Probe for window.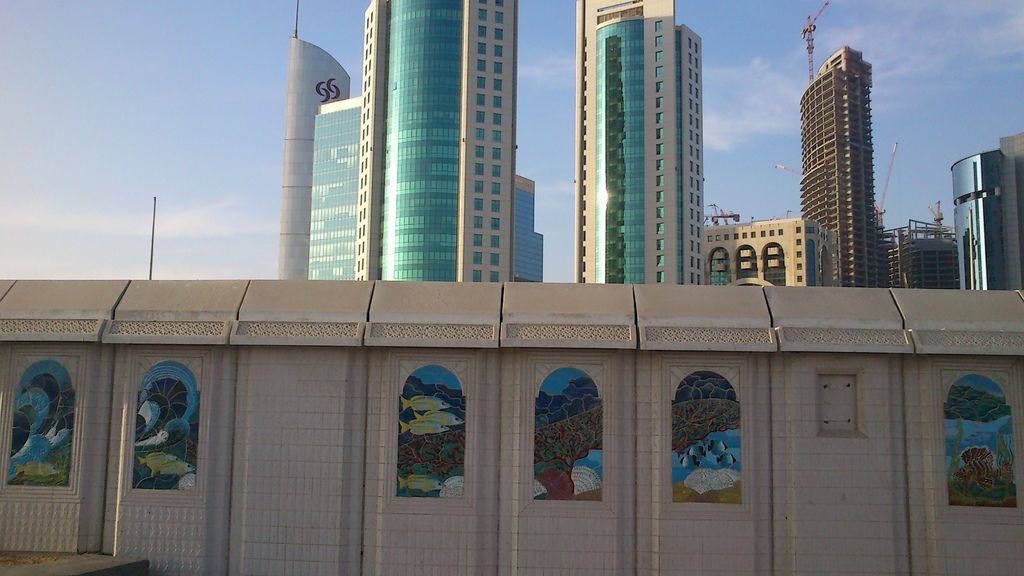
Probe result: bbox(476, 110, 484, 123).
